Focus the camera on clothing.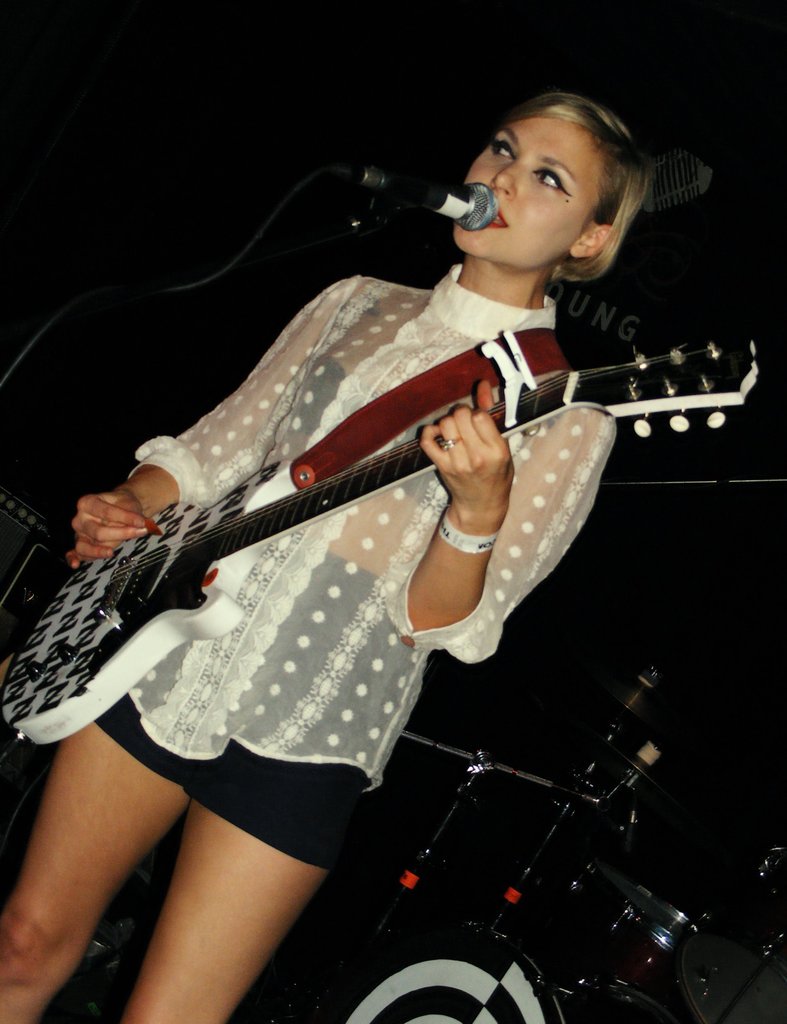
Focus region: <box>52,178,674,867</box>.
